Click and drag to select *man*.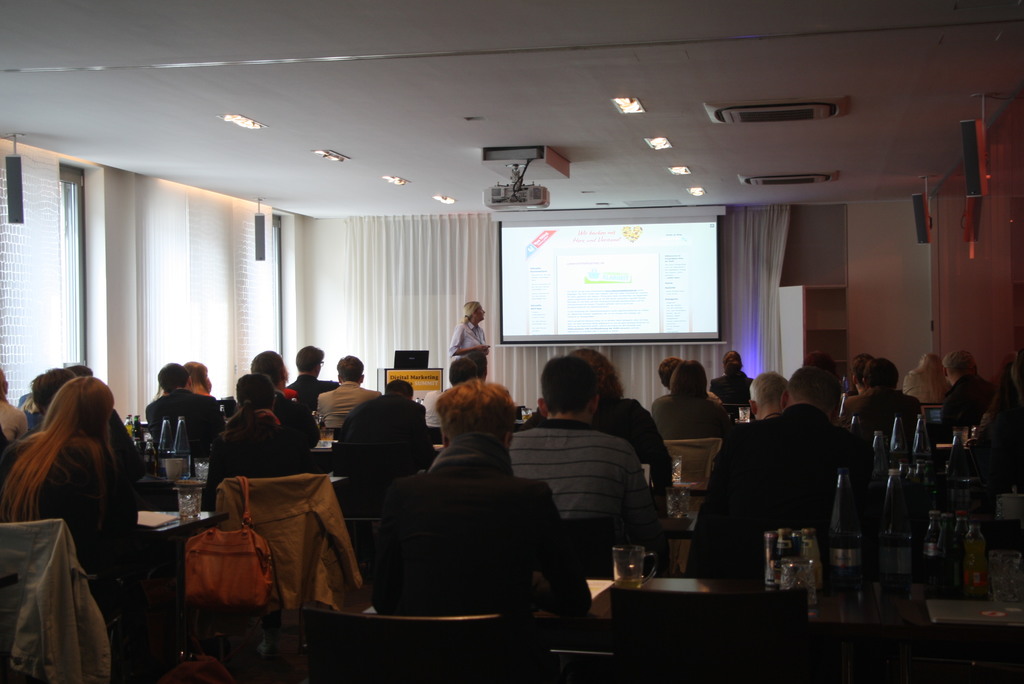
Selection: <bbox>512, 357, 656, 529</bbox>.
